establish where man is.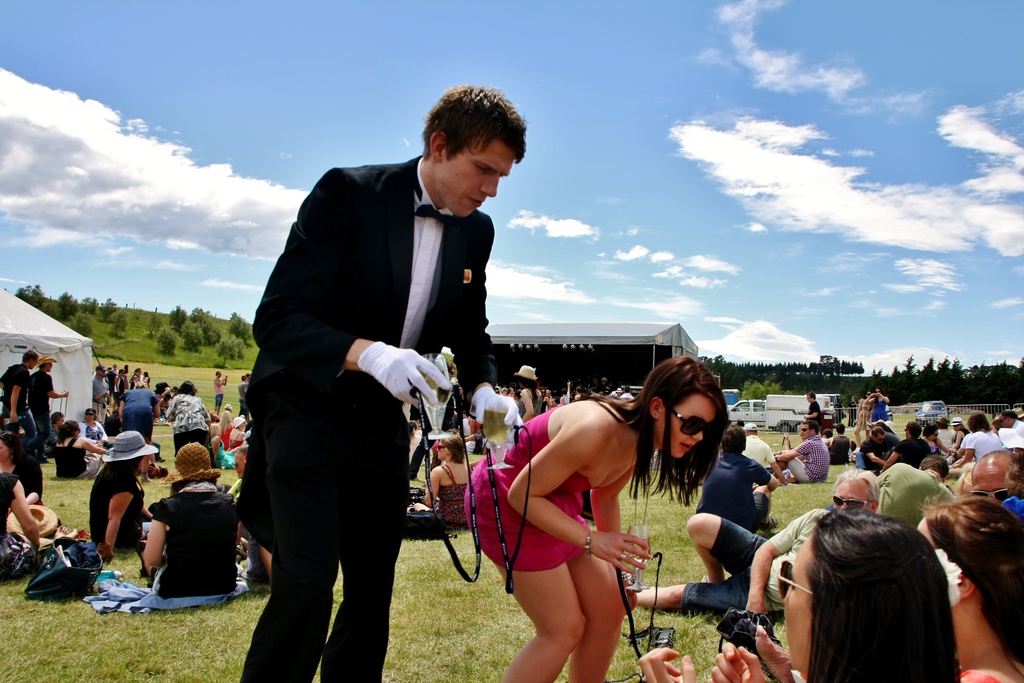
Established at (797, 388, 824, 425).
